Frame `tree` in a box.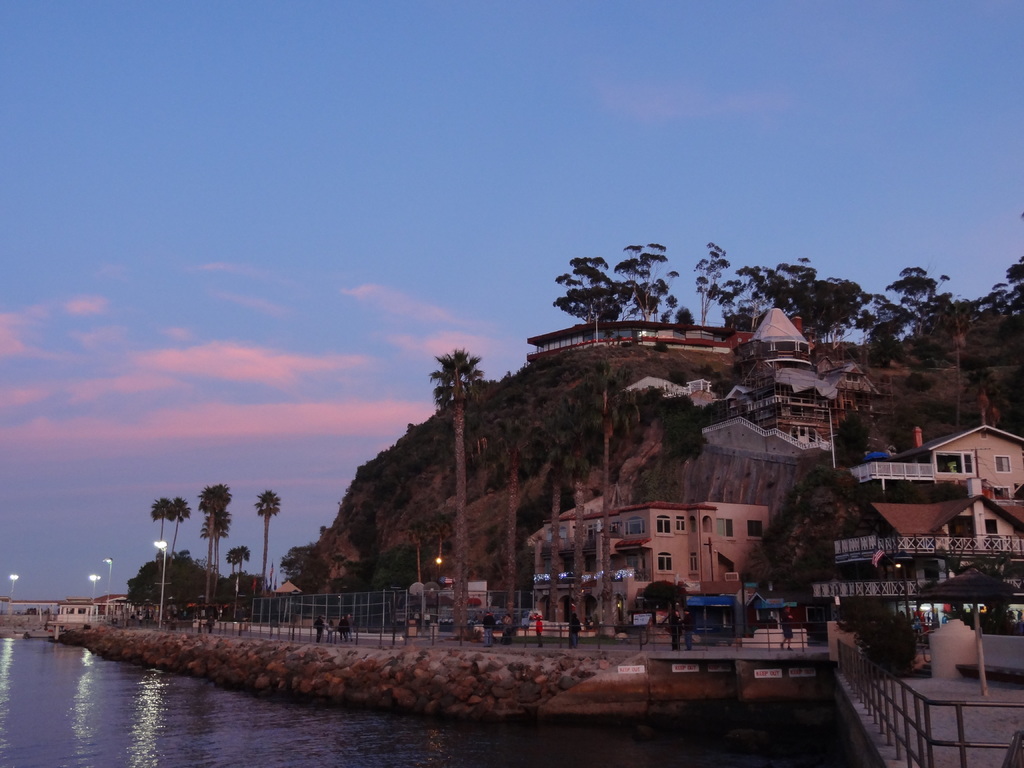
x1=193 y1=477 x2=225 y2=631.
